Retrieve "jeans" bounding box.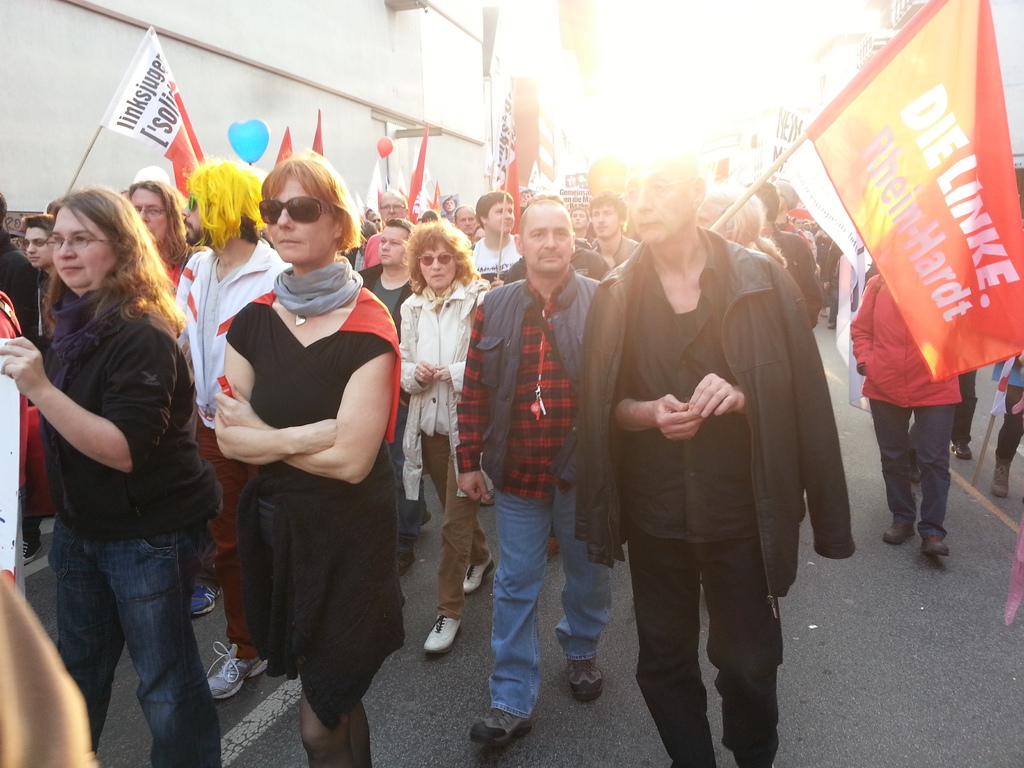
Bounding box: crop(52, 514, 230, 767).
